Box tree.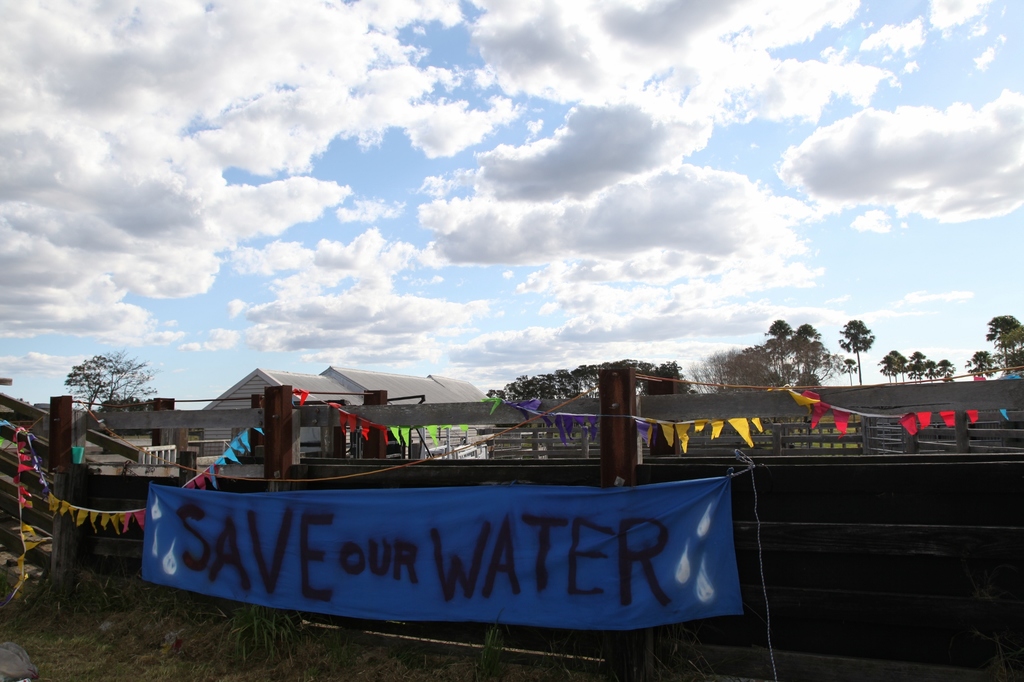
x1=54 y1=347 x2=148 y2=424.
